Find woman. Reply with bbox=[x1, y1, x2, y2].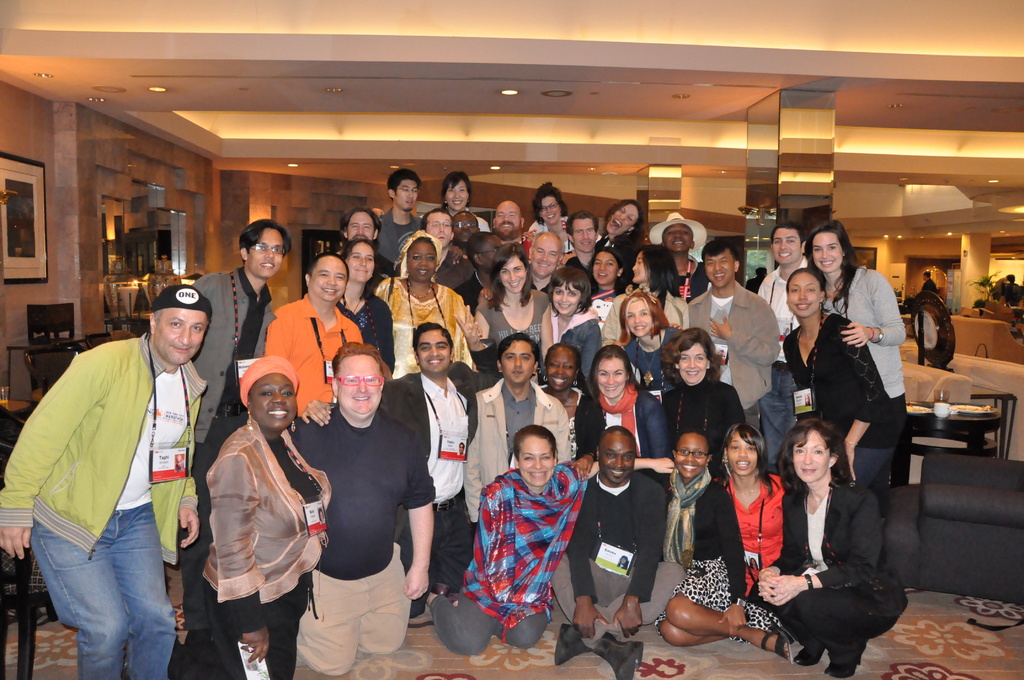
bbox=[160, 357, 328, 679].
